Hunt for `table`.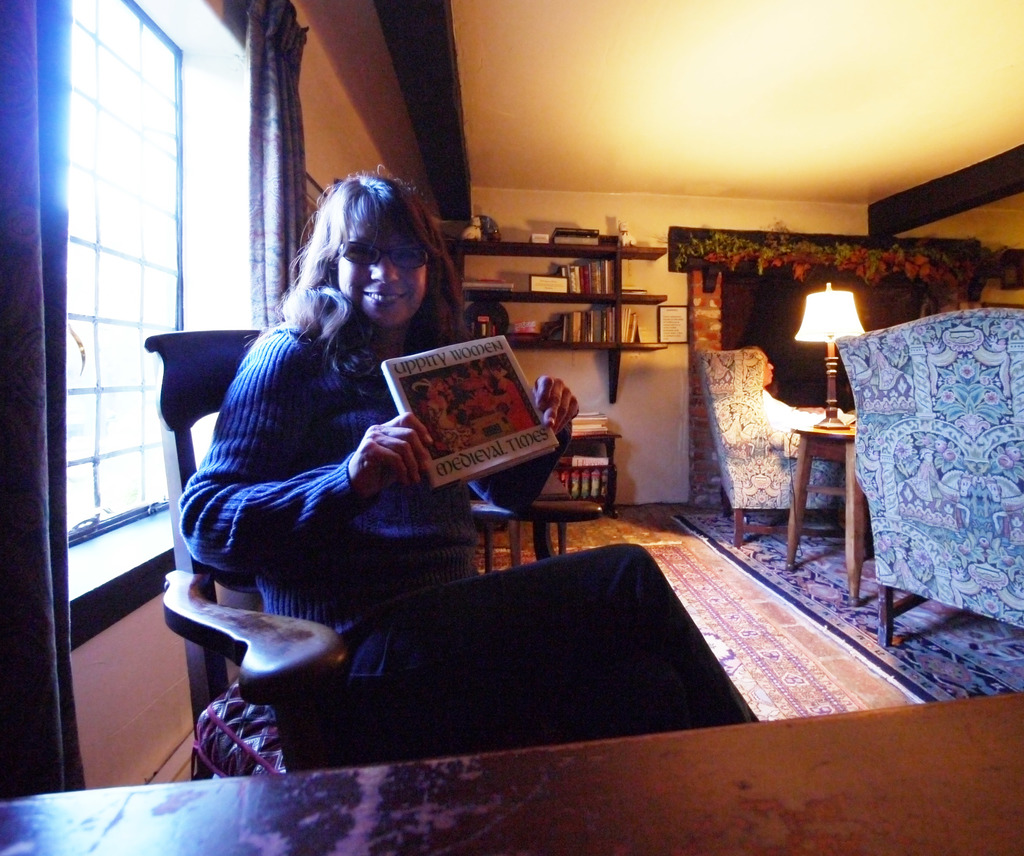
Hunted down at bbox=[773, 421, 874, 604].
